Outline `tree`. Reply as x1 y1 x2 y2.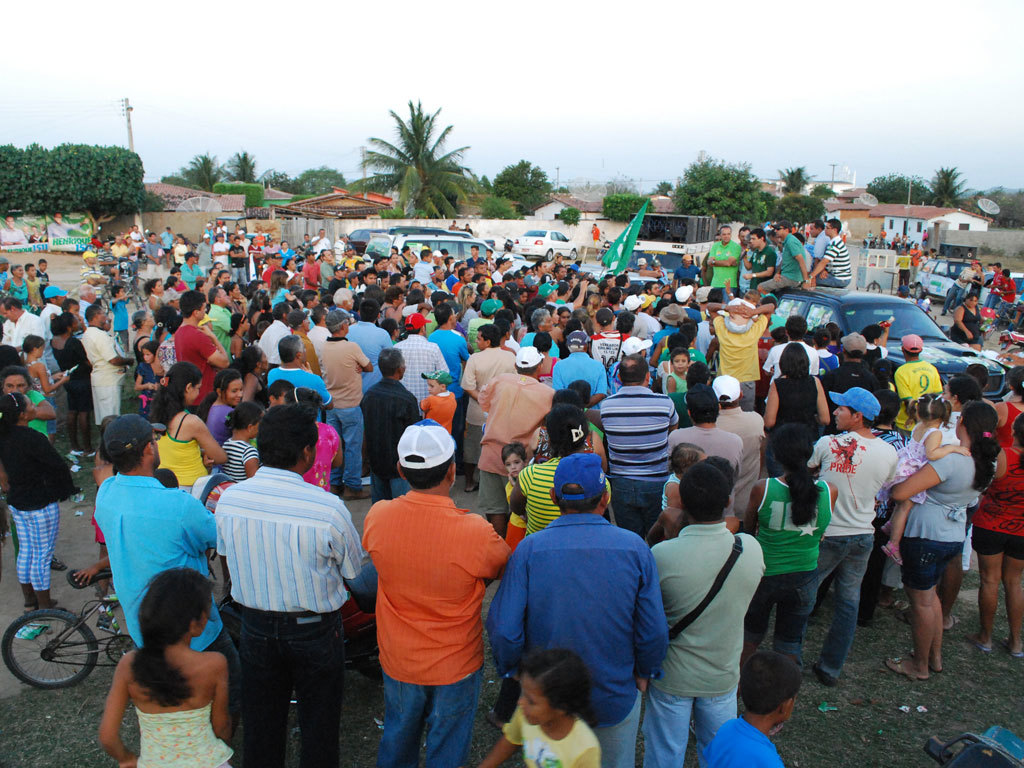
924 161 964 204.
